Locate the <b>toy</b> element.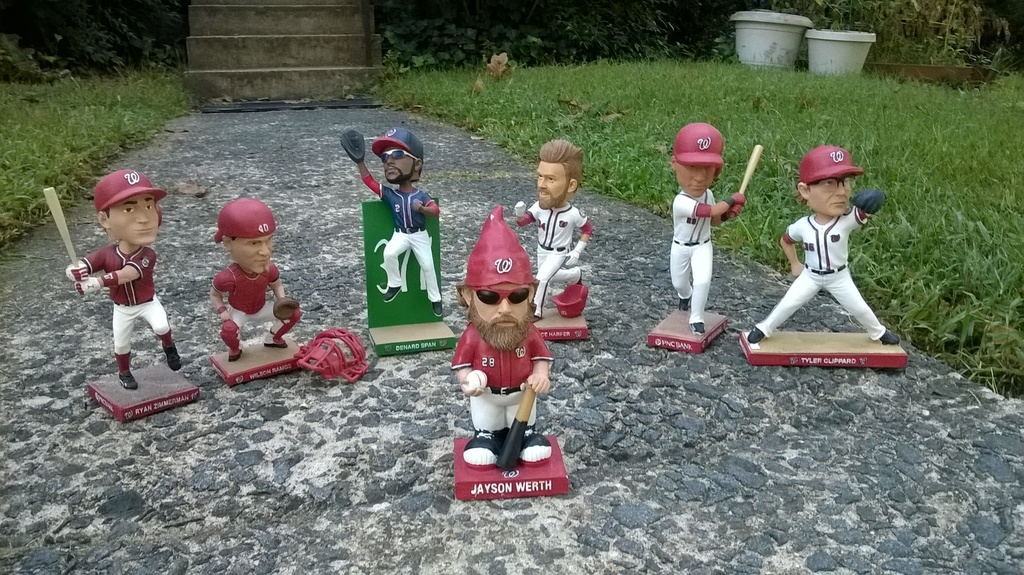
Element bbox: x1=649, y1=124, x2=764, y2=355.
